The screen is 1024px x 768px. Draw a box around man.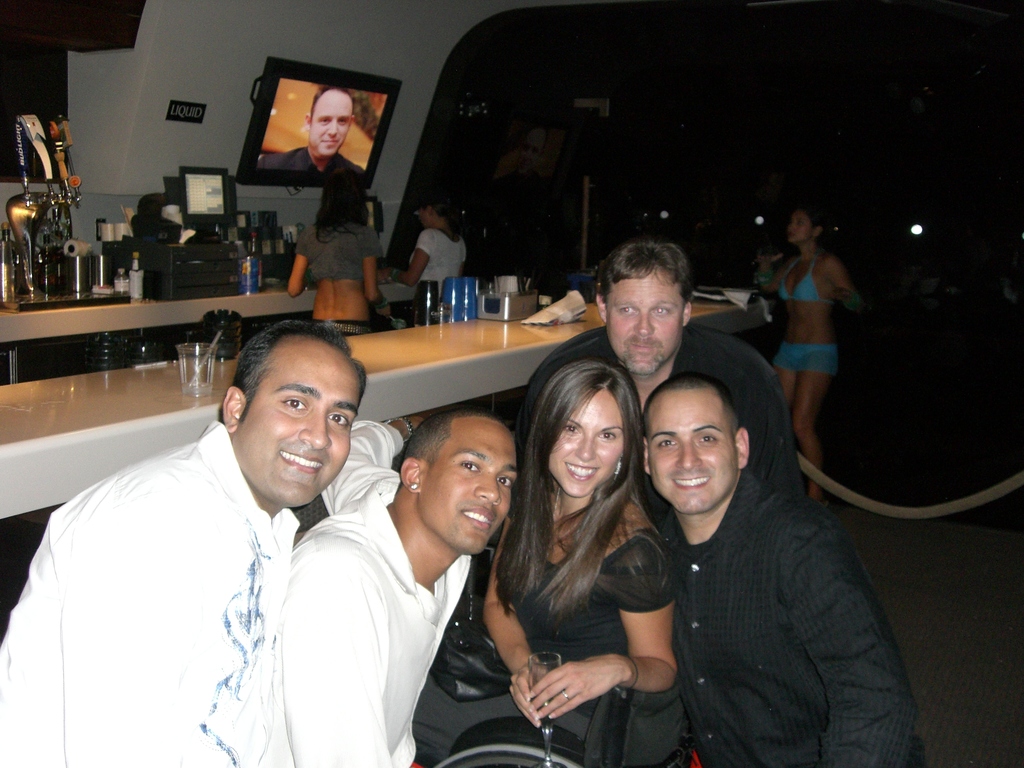
box=[276, 410, 518, 767].
